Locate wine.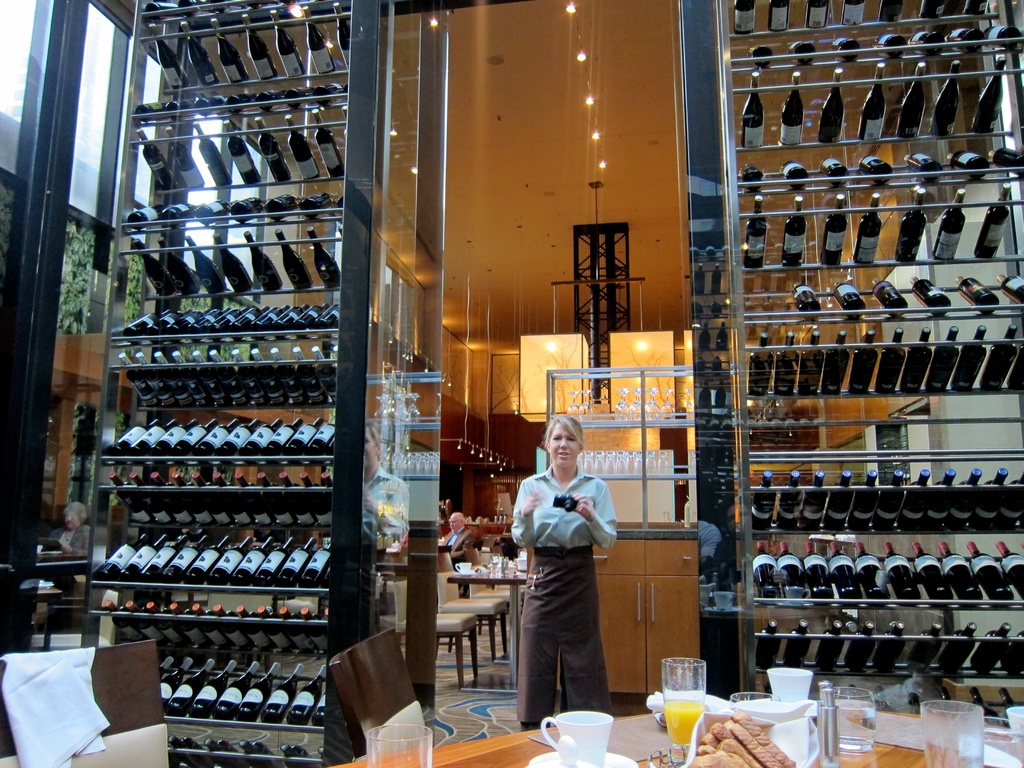
Bounding box: (left=311, top=110, right=345, bottom=177).
